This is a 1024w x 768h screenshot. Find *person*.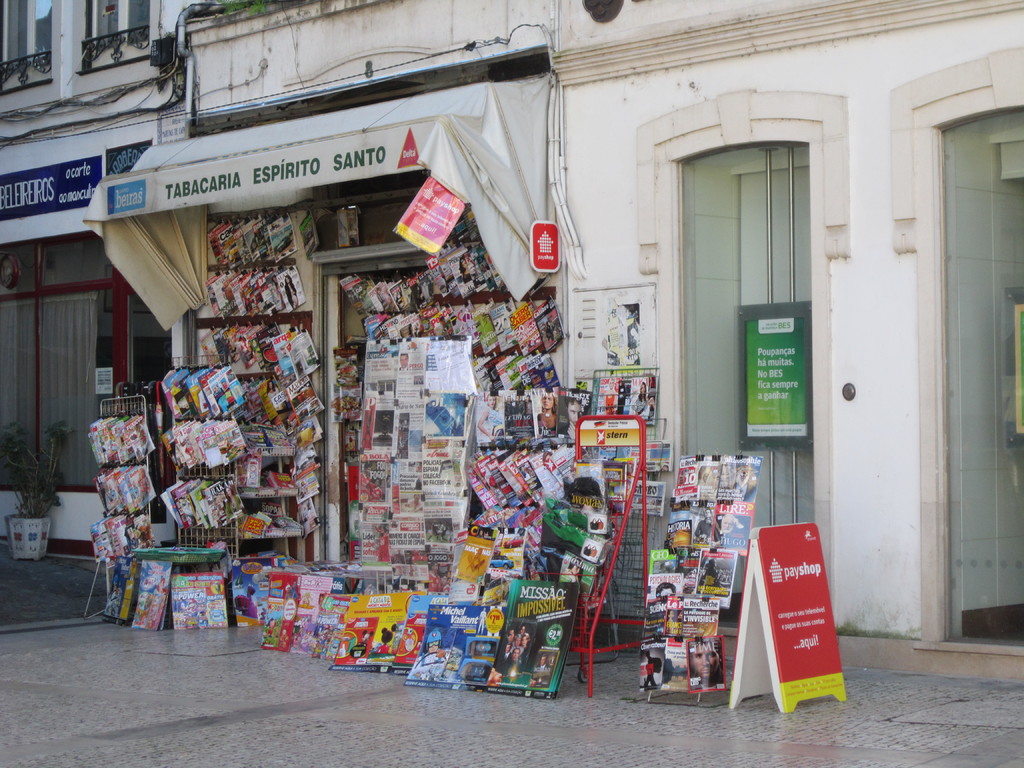
Bounding box: region(691, 641, 725, 687).
